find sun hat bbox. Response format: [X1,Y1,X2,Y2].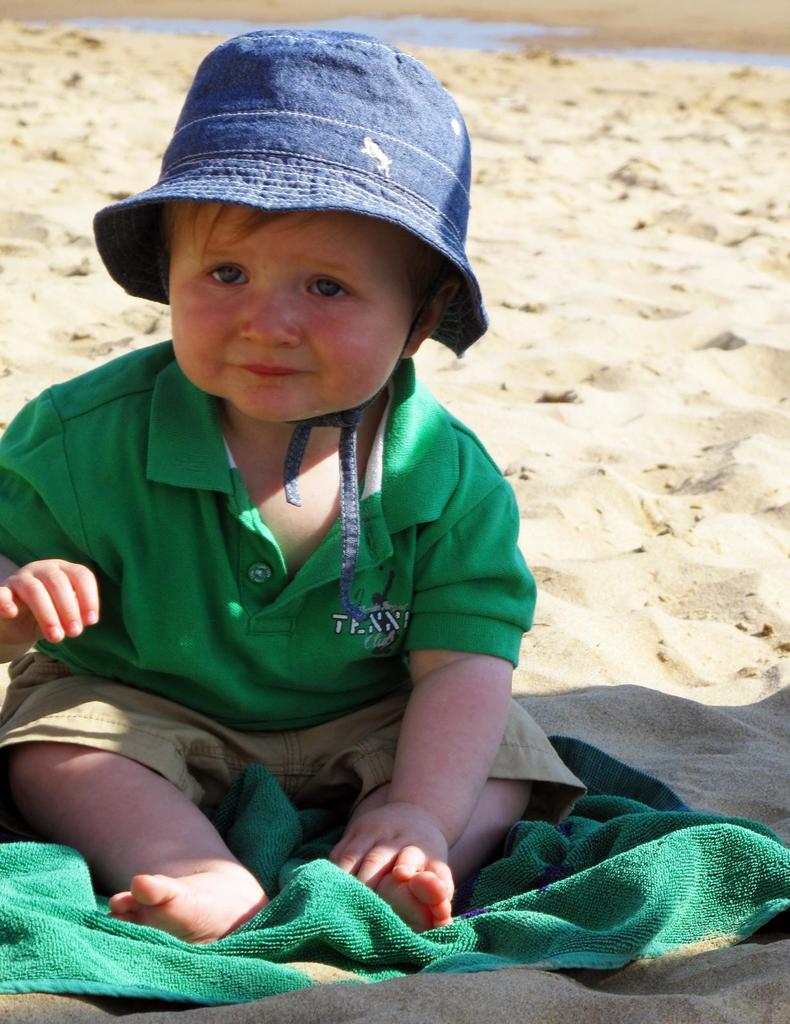
[87,25,496,630].
